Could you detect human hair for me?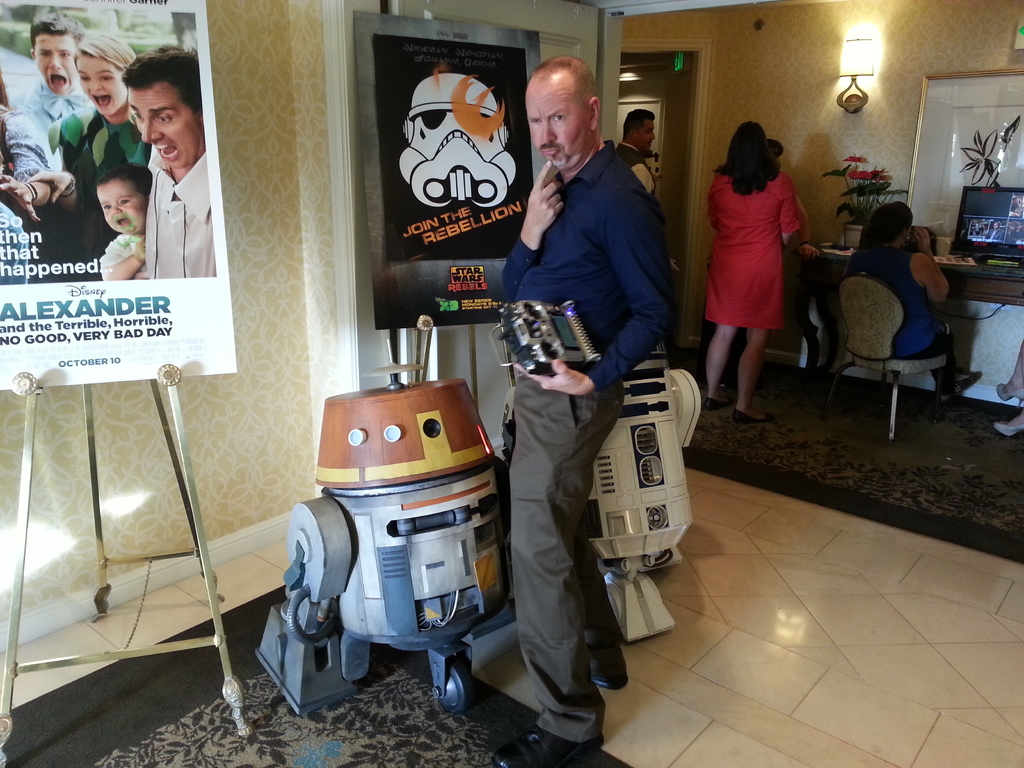
Detection result: 617/110/655/140.
